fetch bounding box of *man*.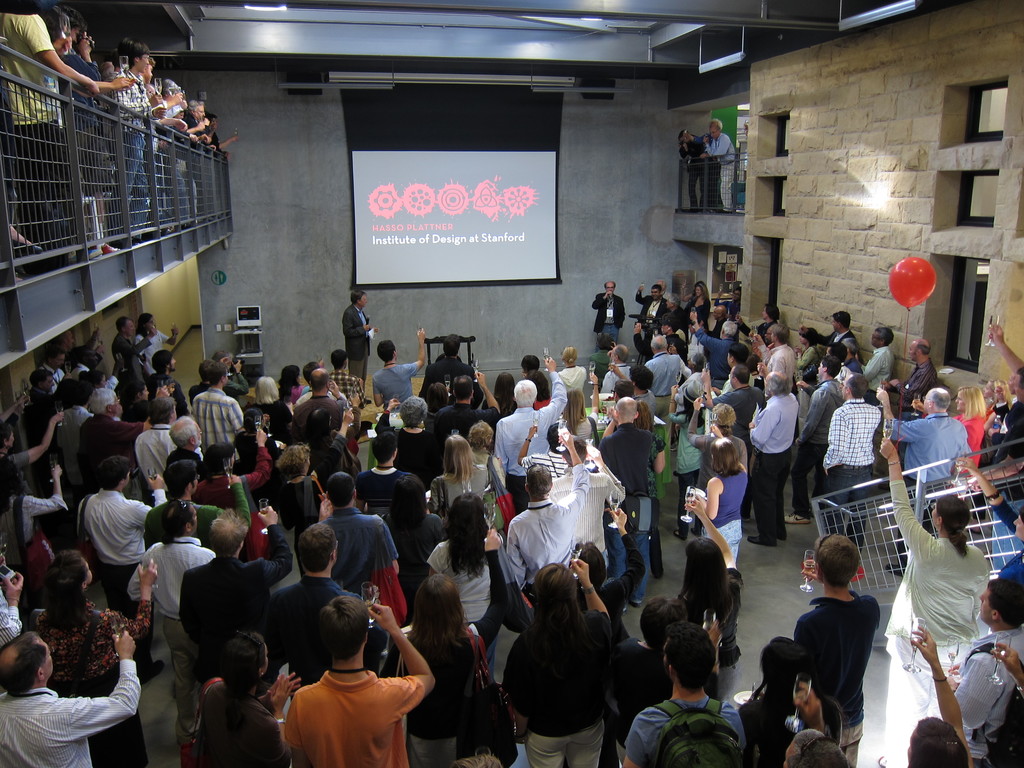
Bbox: 605:593:728:766.
